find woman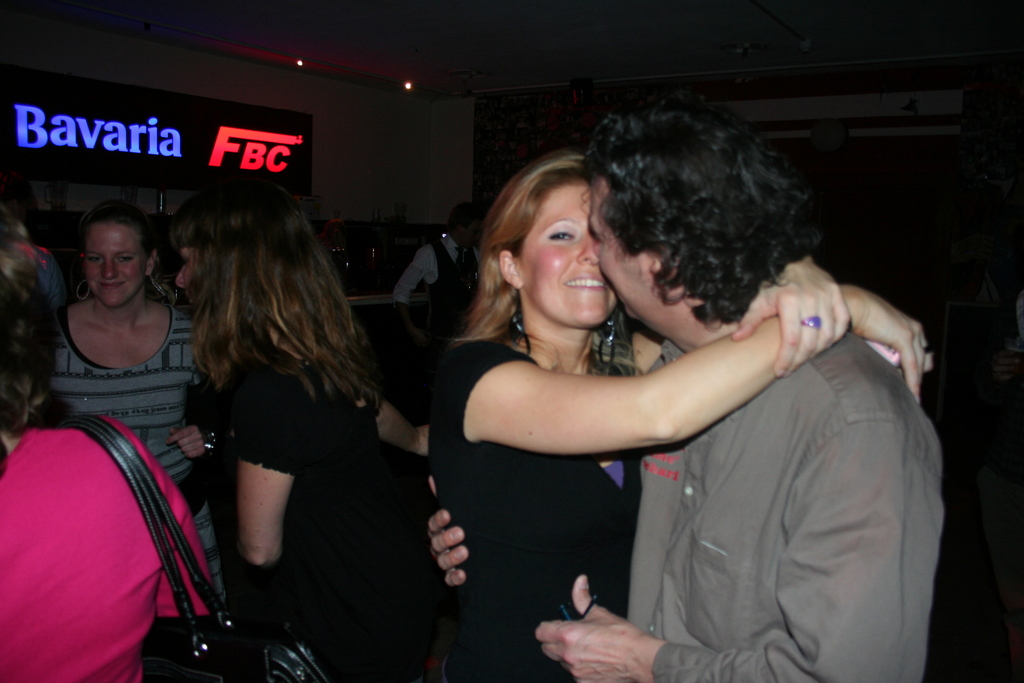
left=425, top=149, right=939, bottom=682
